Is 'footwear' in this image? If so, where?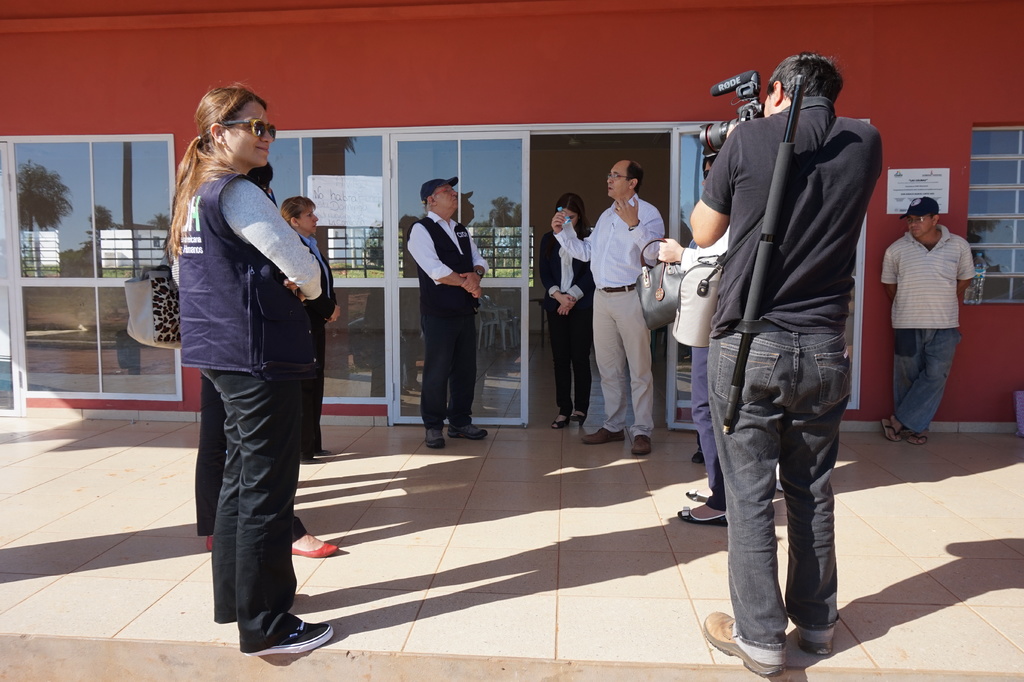
Yes, at pyautogui.locateOnScreen(572, 410, 587, 423).
